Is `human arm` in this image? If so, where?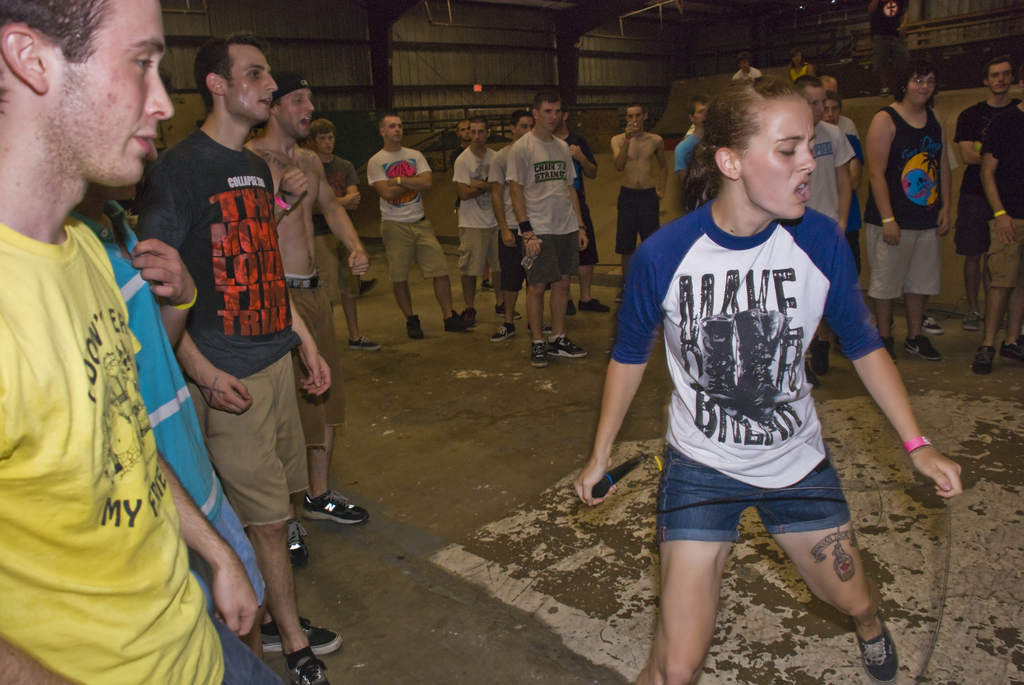
Yes, at 505 141 545 262.
